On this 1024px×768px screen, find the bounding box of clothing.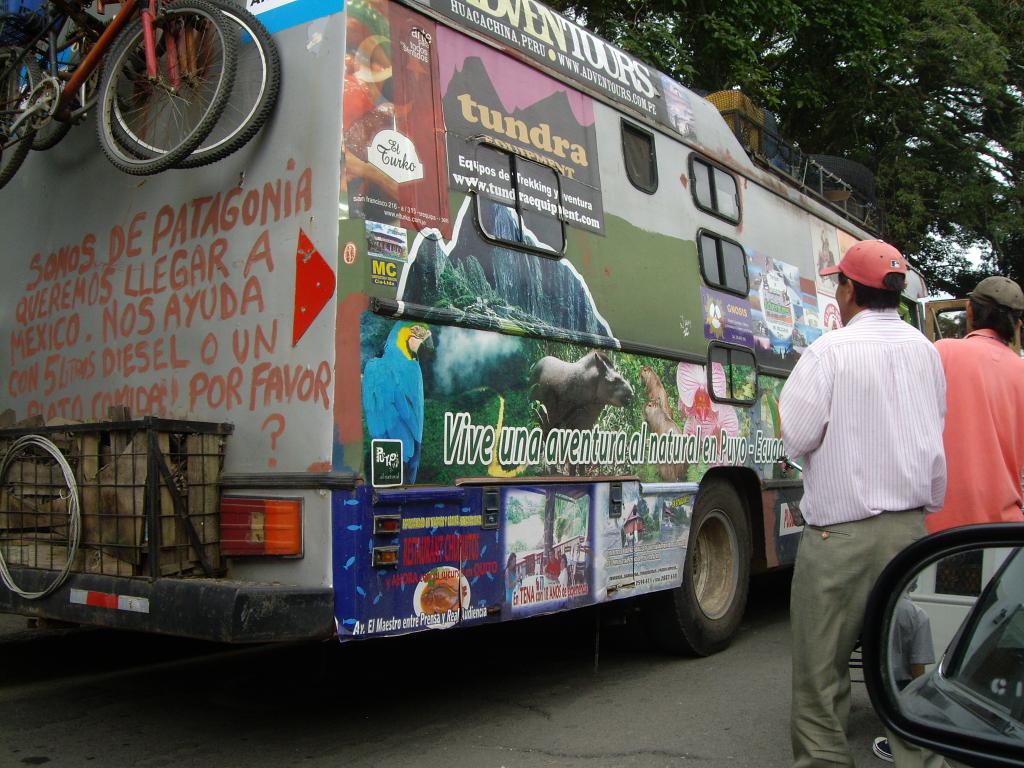
Bounding box: box=[925, 333, 1023, 557].
